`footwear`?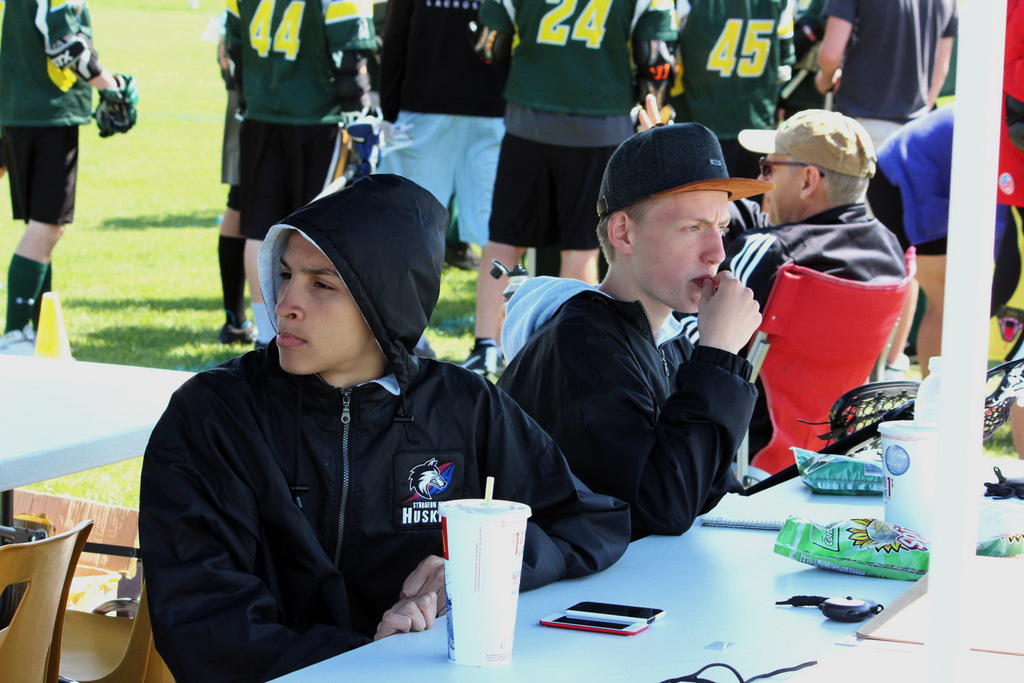
bbox(407, 334, 438, 358)
